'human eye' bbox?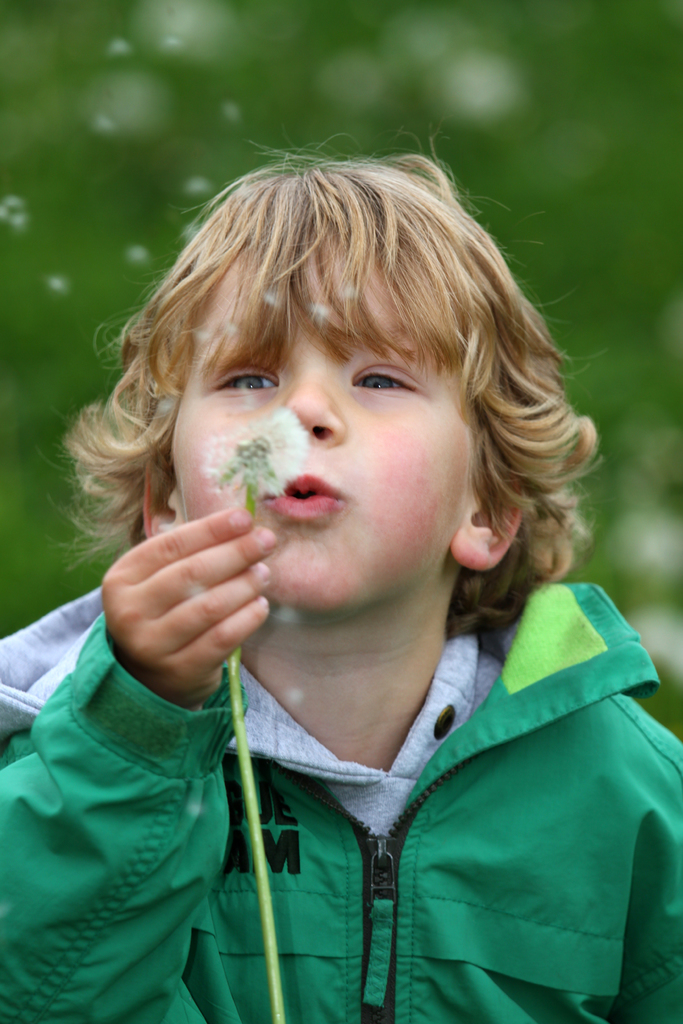
(346,361,422,401)
